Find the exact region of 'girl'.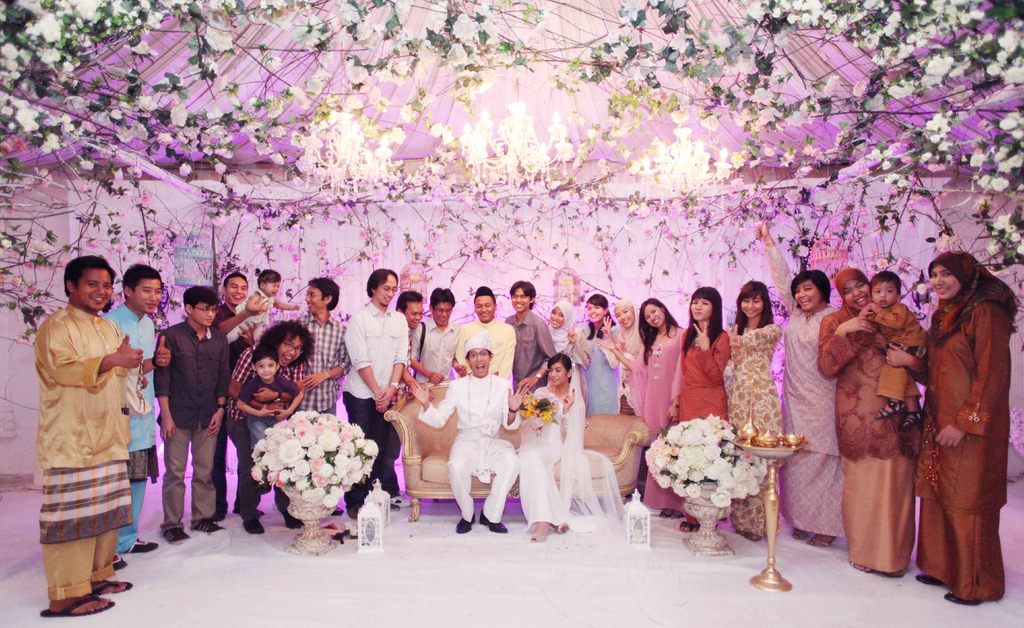
Exact region: {"x1": 600, "y1": 299, "x2": 640, "y2": 400}.
